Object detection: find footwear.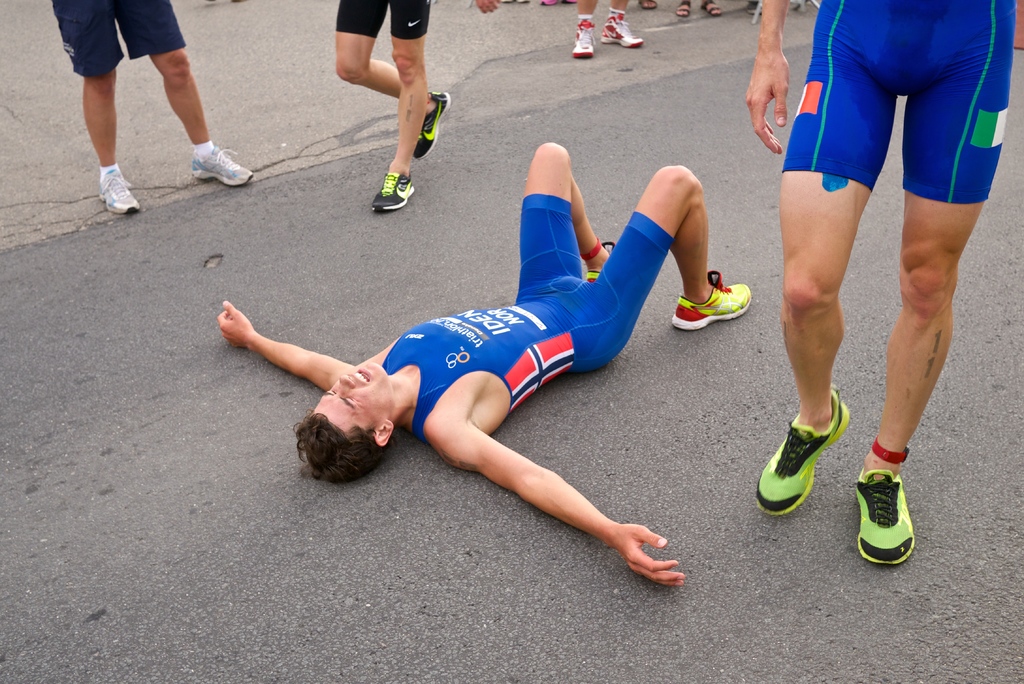
region(598, 14, 646, 52).
